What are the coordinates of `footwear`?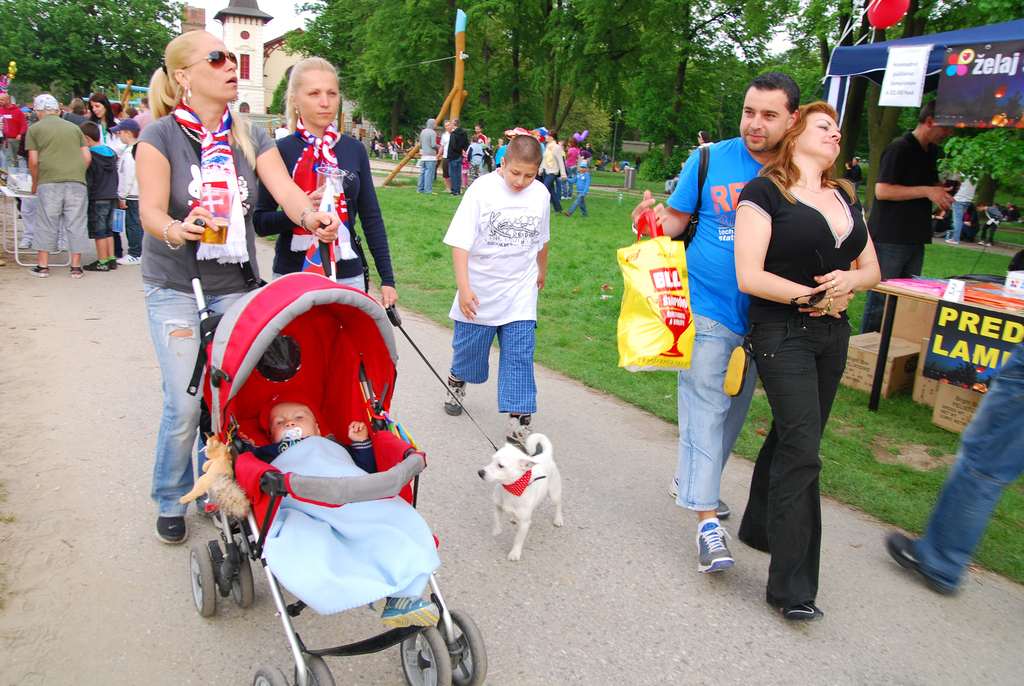
crop(767, 600, 824, 621).
